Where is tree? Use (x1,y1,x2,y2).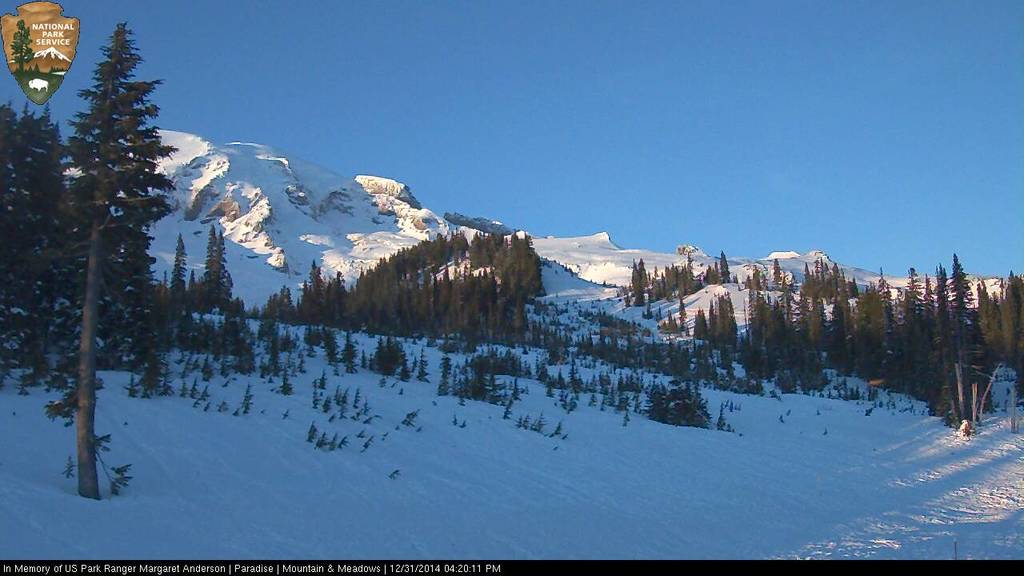
(706,285,742,348).
